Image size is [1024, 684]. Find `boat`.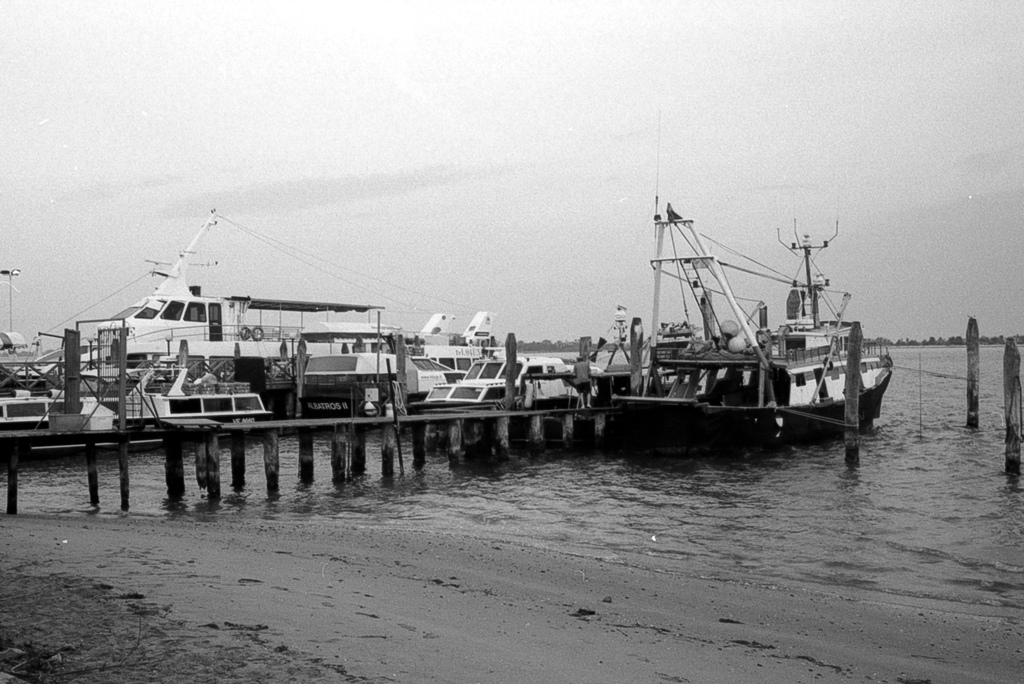
106/342/289/466.
